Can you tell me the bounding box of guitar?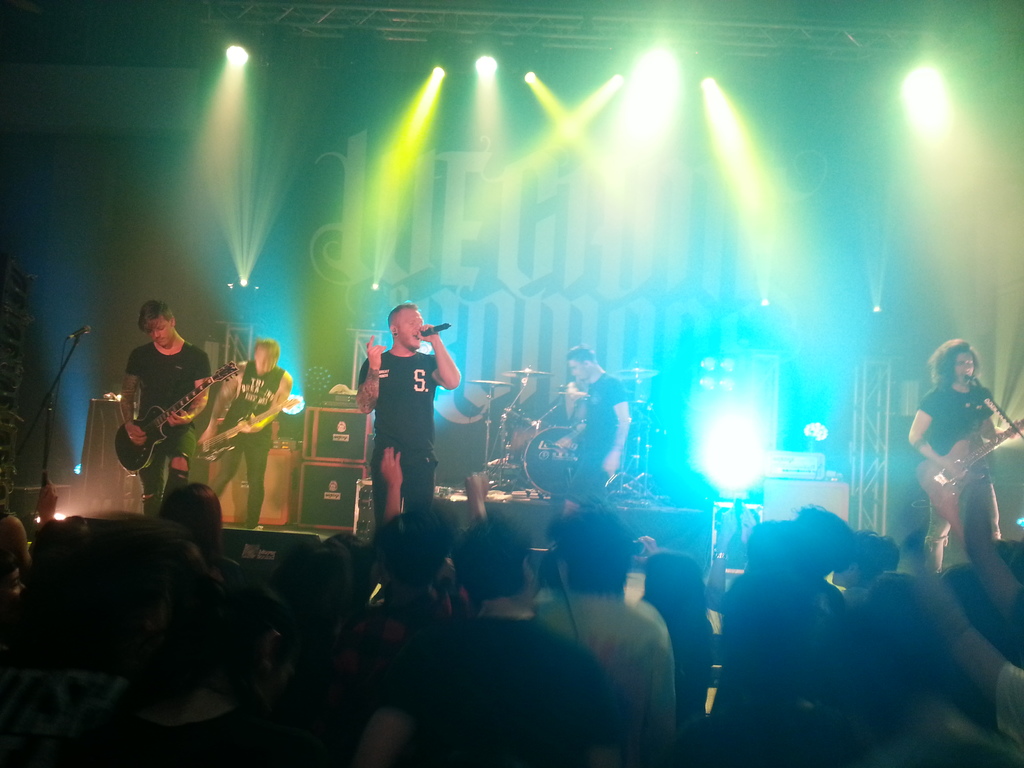
pyautogui.locateOnScreen(93, 349, 228, 477).
